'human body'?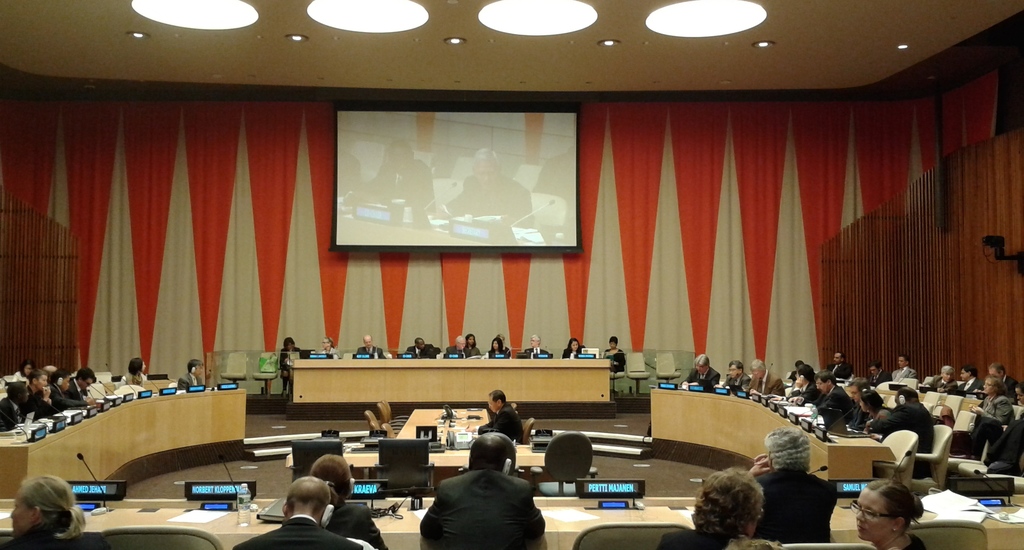
select_region(682, 353, 714, 387)
